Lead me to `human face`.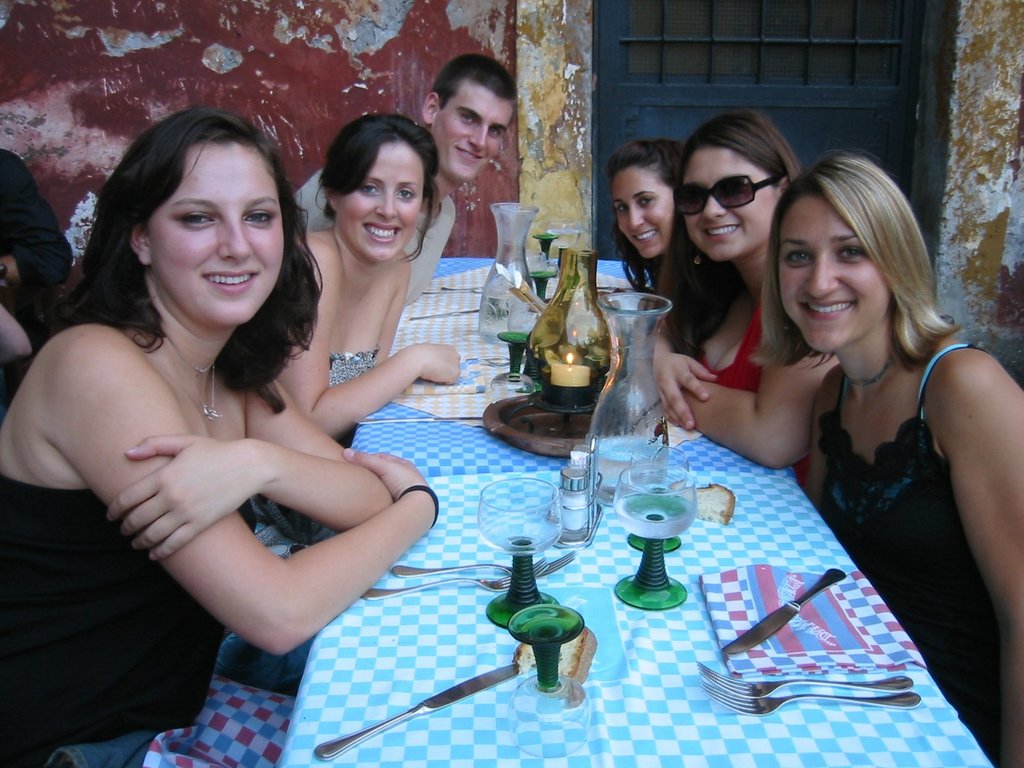
Lead to pyautogui.locateOnScreen(678, 146, 774, 261).
